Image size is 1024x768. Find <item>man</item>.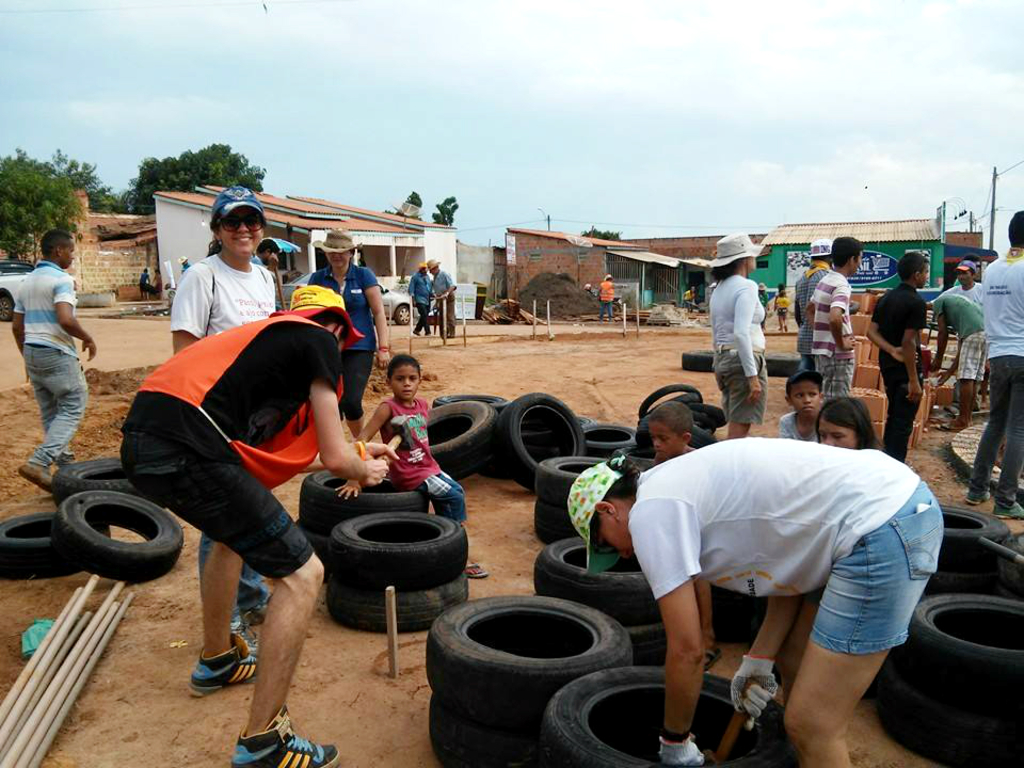
[867,251,932,465].
